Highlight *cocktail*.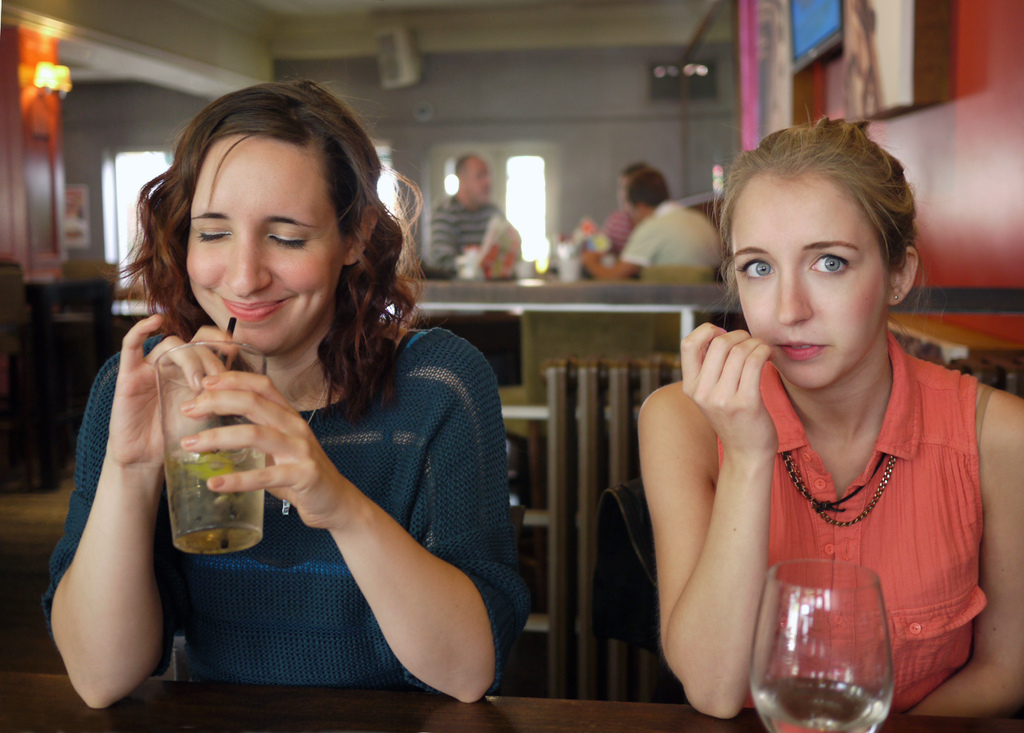
Highlighted region: (741, 557, 899, 732).
